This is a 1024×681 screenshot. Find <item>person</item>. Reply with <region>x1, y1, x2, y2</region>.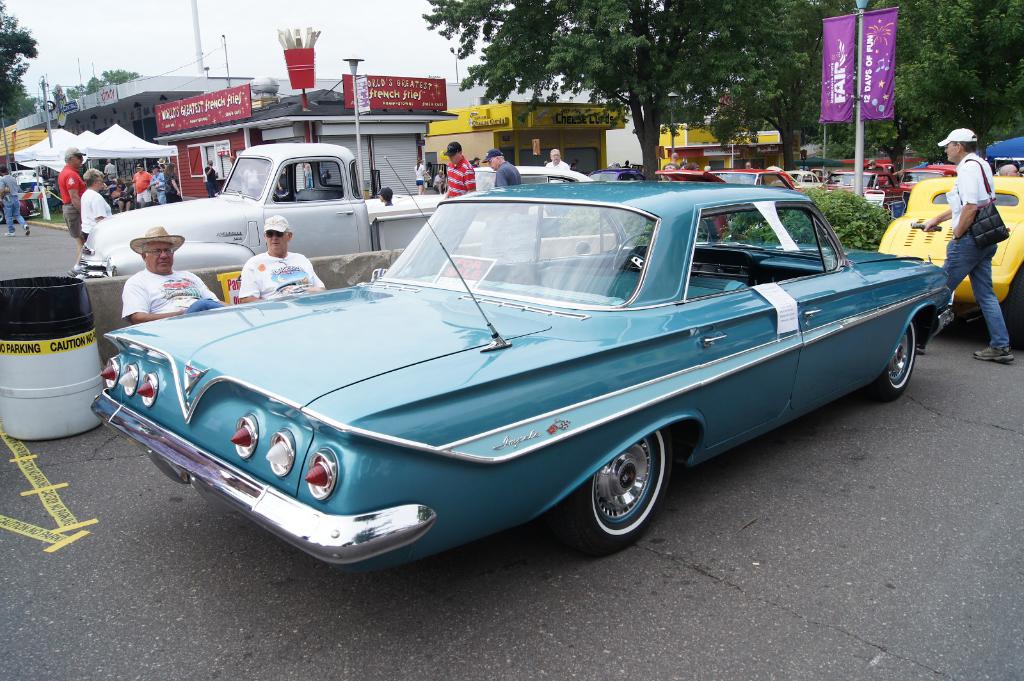
<region>926, 124, 1016, 372</region>.
